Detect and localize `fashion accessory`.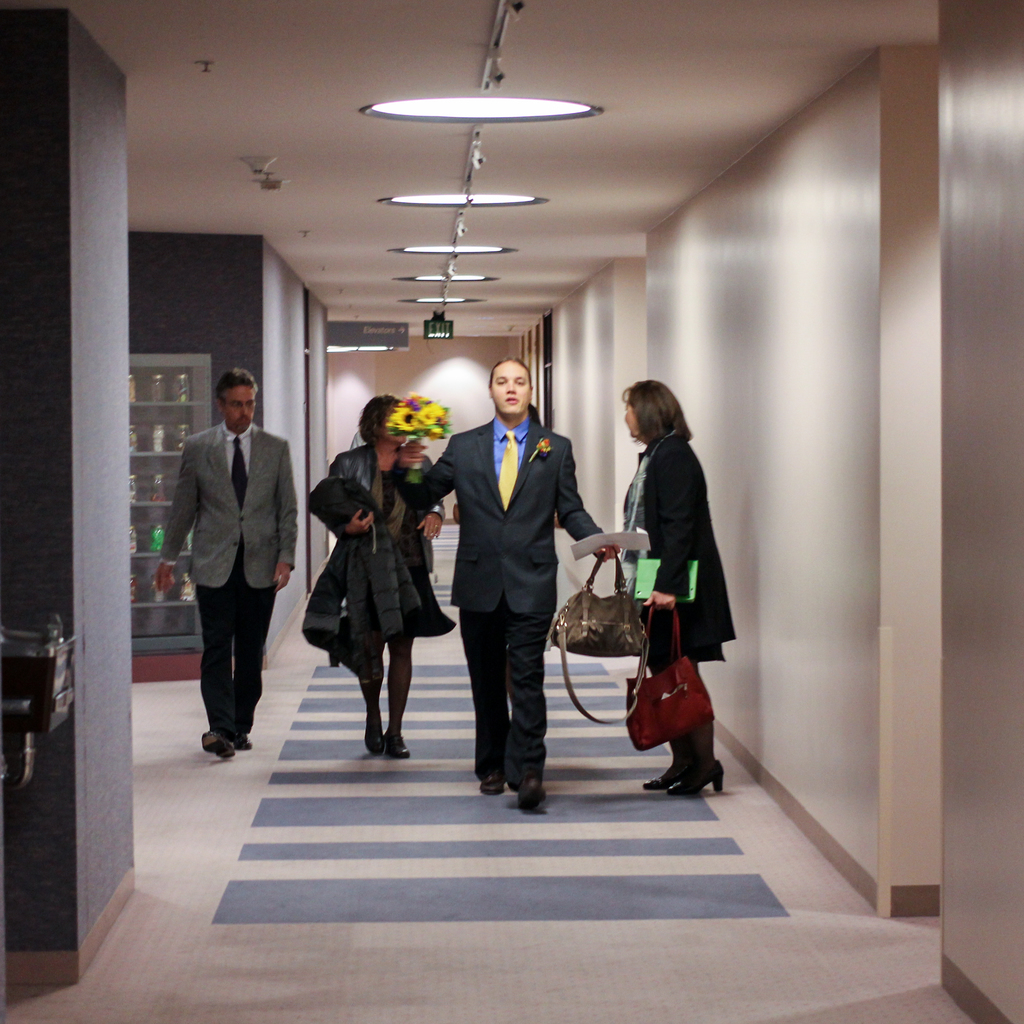
Localized at <box>497,431,520,512</box>.
